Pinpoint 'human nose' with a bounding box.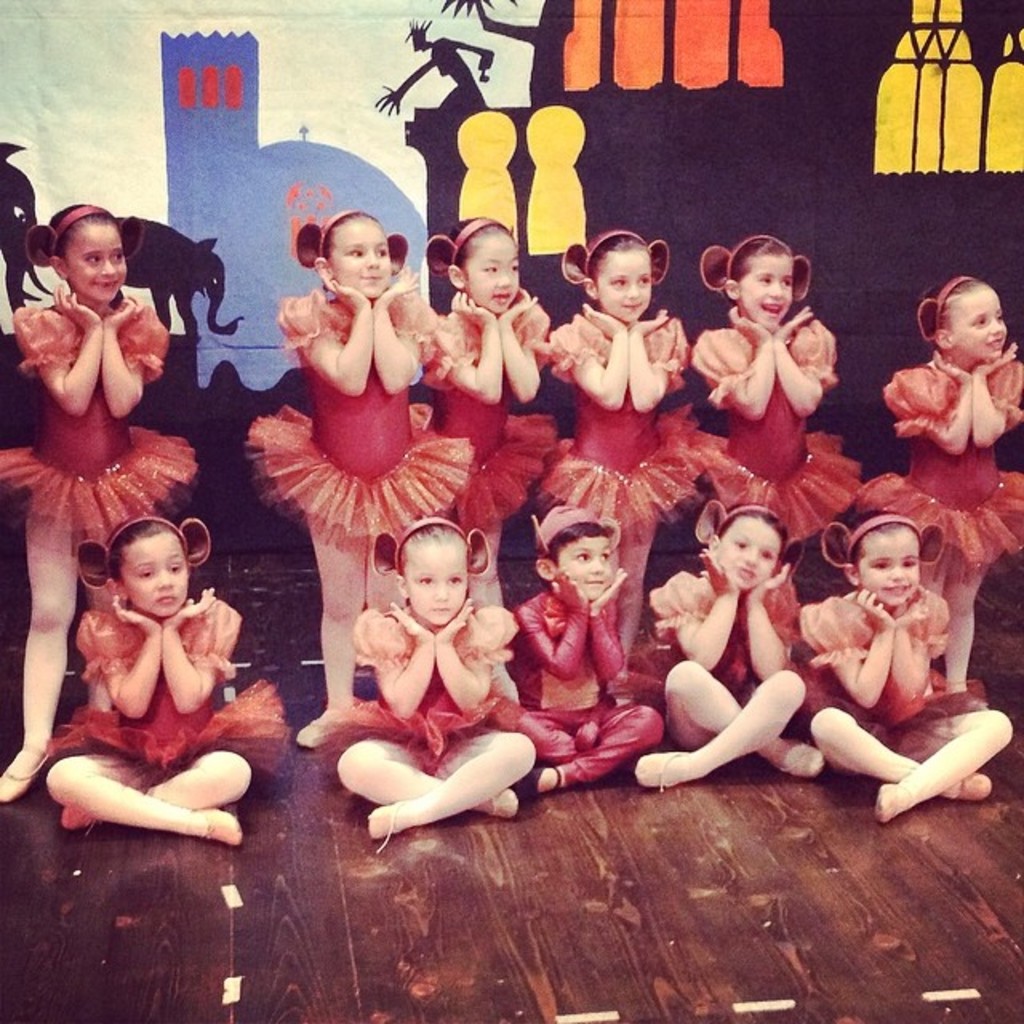
l=494, t=266, r=510, b=283.
